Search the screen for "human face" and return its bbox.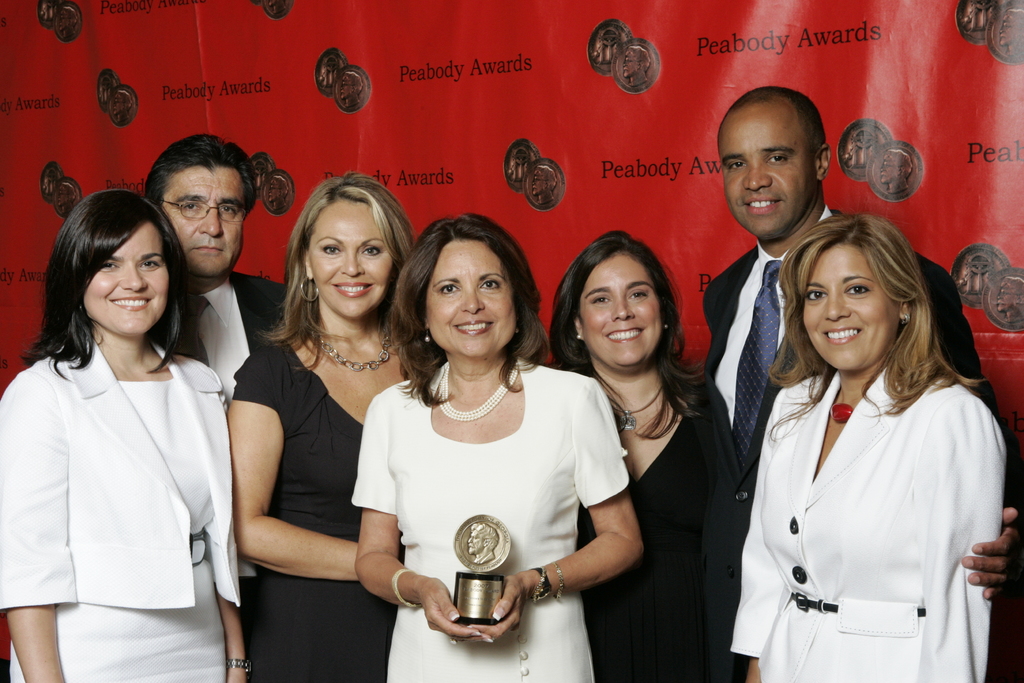
Found: {"x1": 425, "y1": 240, "x2": 515, "y2": 358}.
